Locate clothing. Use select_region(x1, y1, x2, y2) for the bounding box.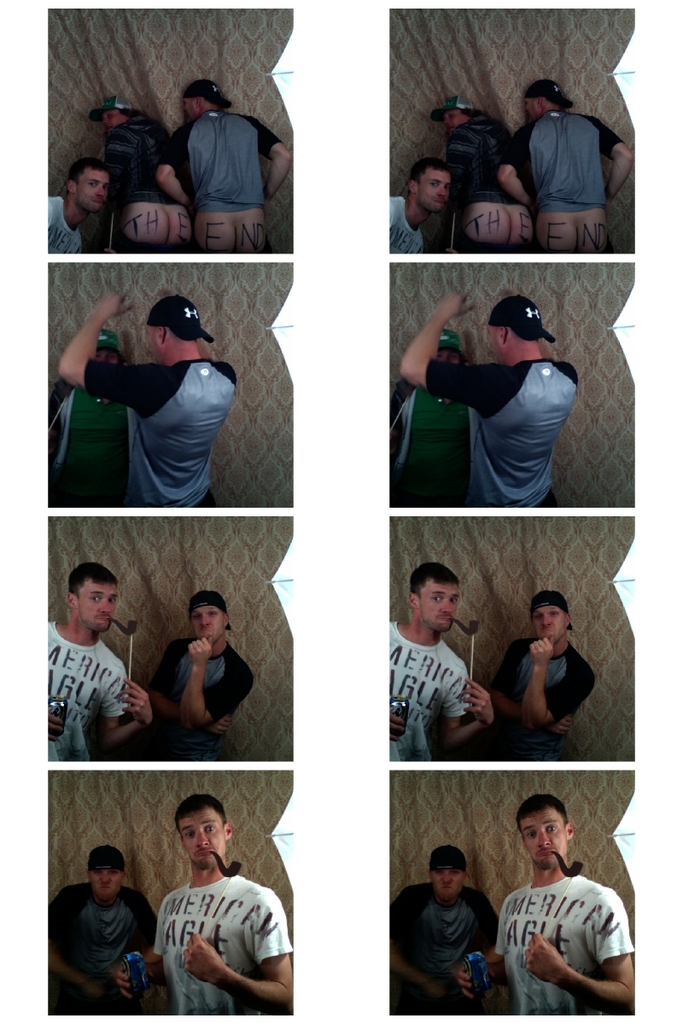
select_region(152, 644, 251, 757).
